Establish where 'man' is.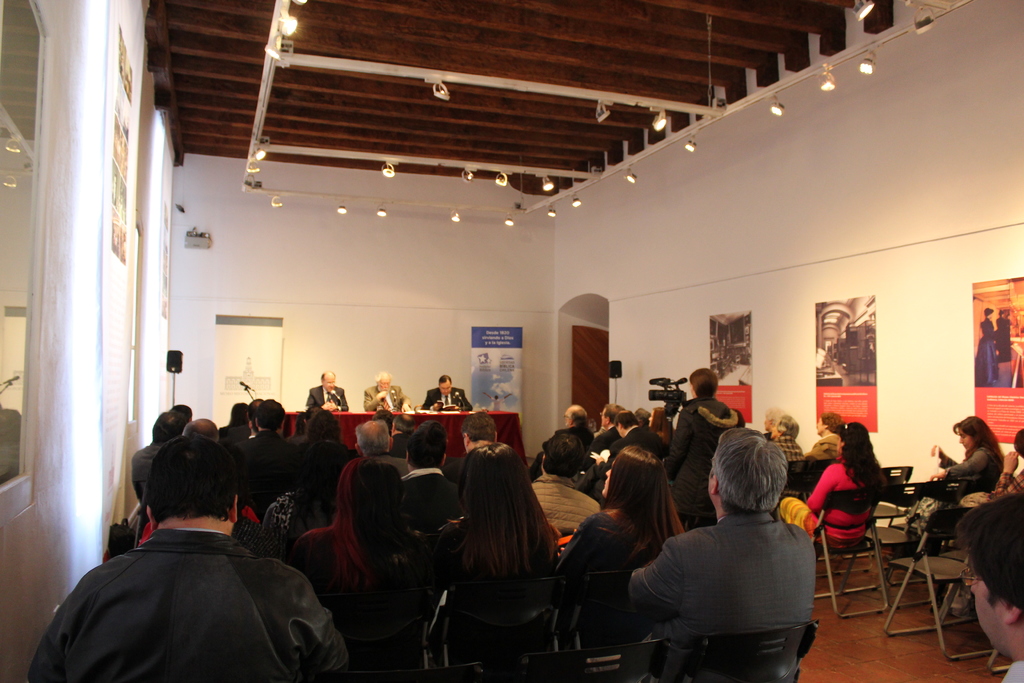
Established at (left=761, top=409, right=783, bottom=440).
